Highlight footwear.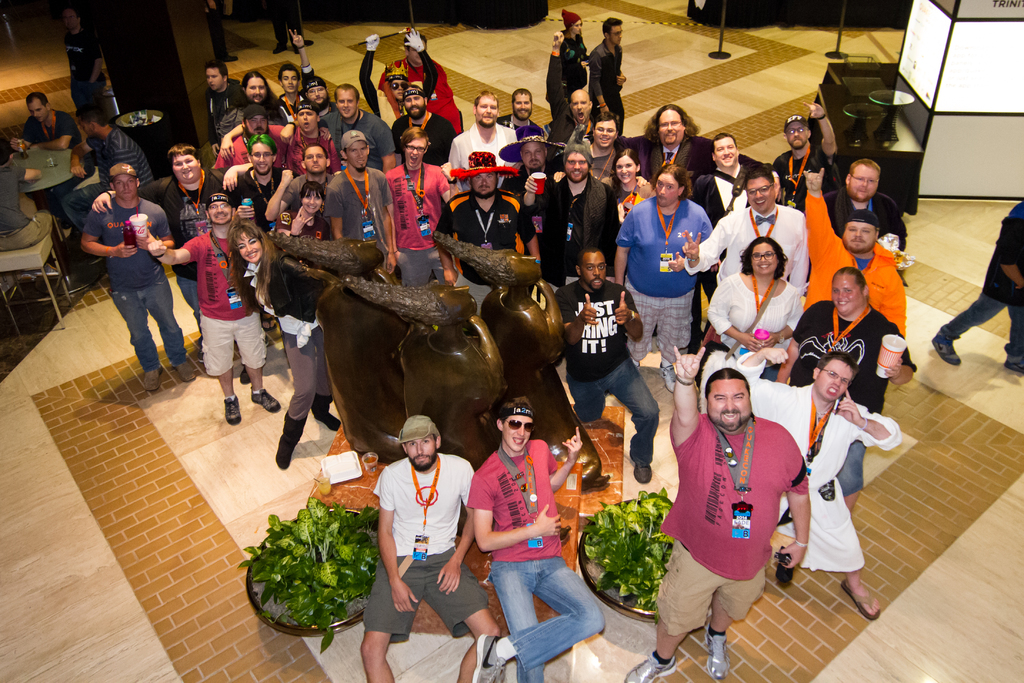
Highlighted region: detection(1003, 358, 1023, 375).
